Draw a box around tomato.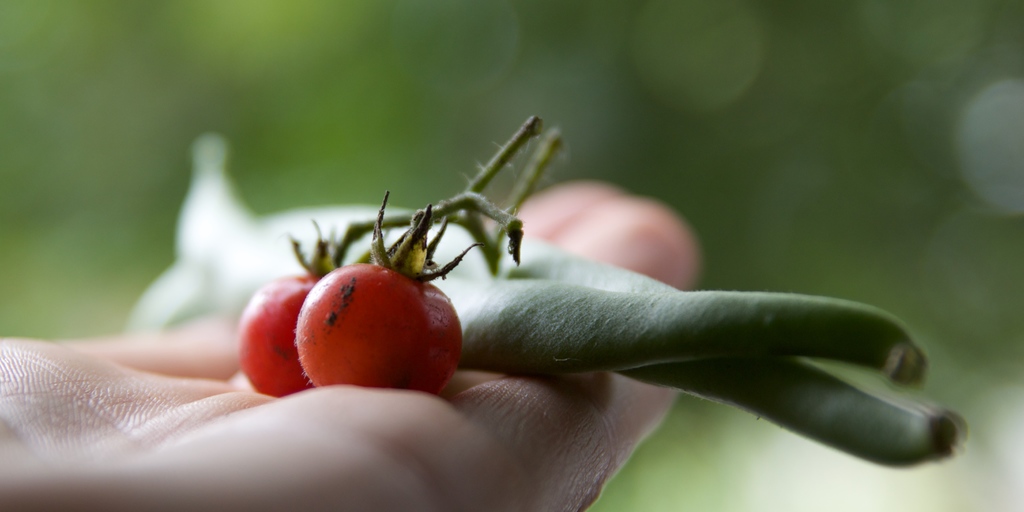
bbox=[235, 271, 316, 397].
